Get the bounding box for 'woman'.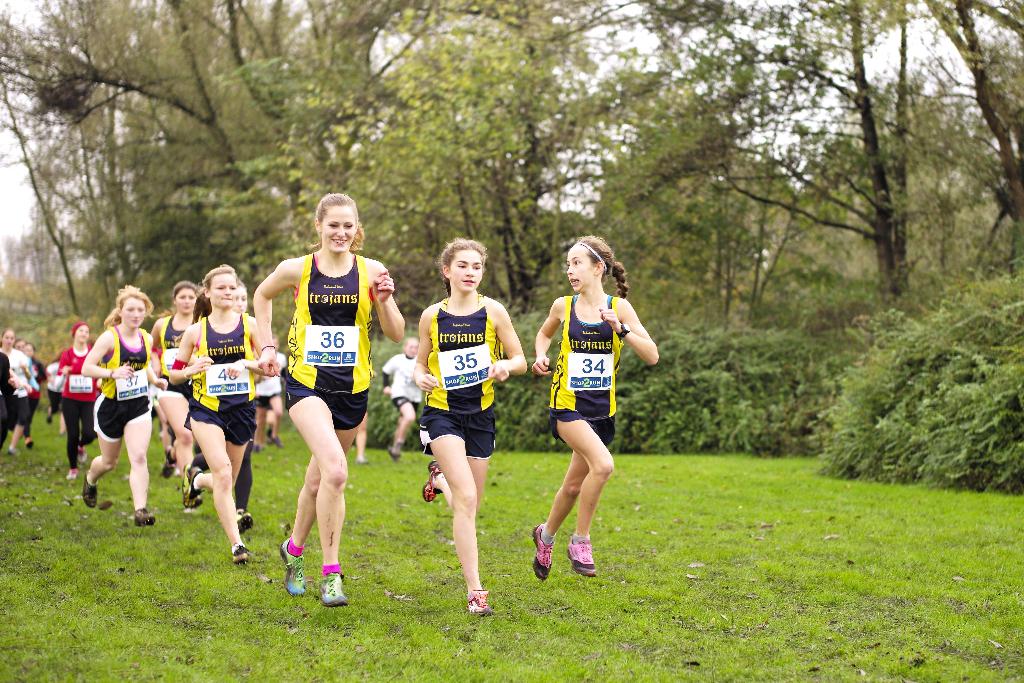
147:277:212:502.
